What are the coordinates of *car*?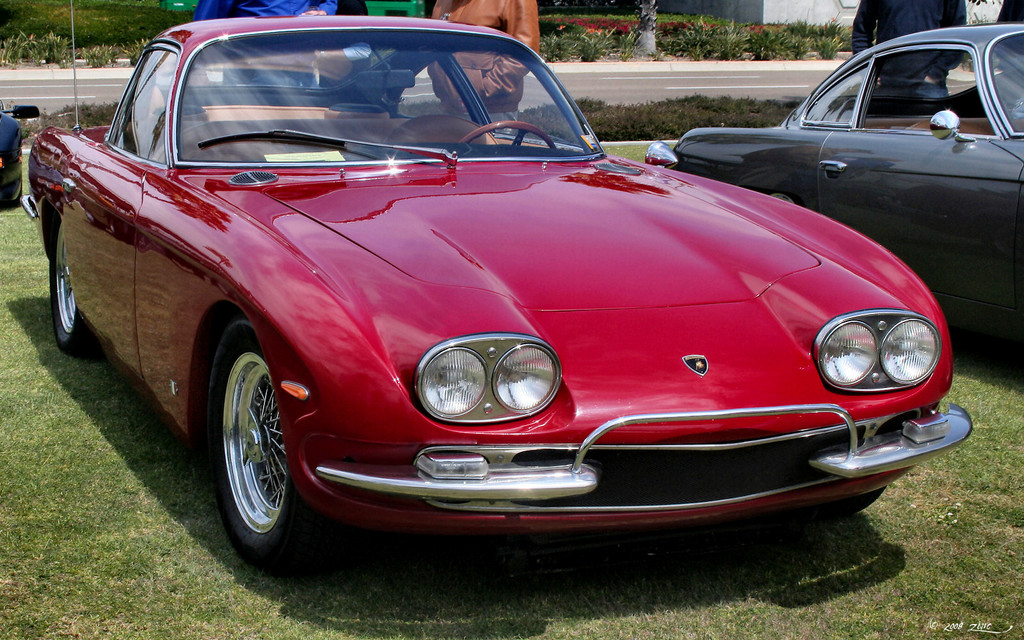
x1=643 y1=14 x2=1023 y2=348.
